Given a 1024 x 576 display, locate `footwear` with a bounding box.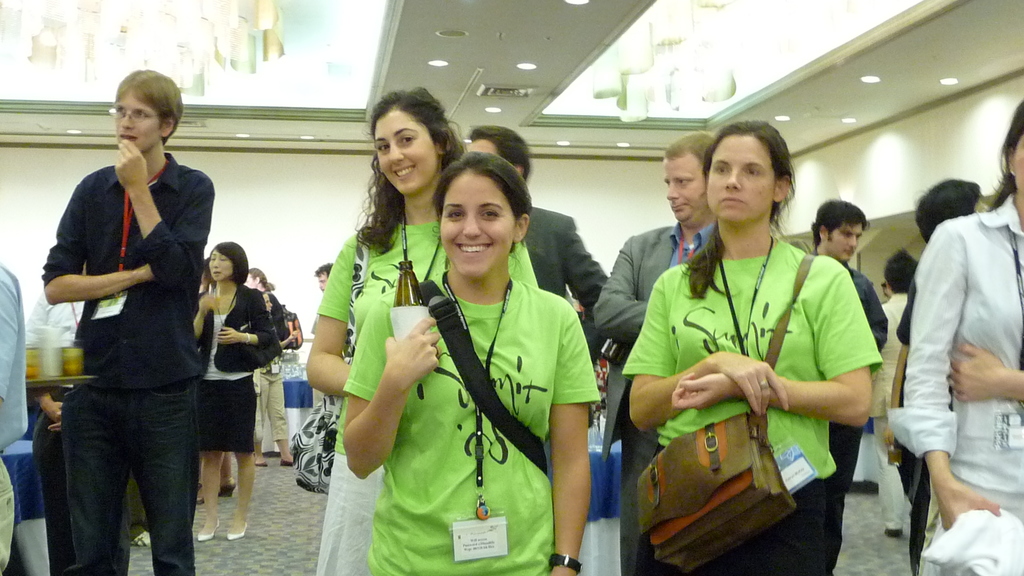
Located: <box>134,529,152,545</box>.
